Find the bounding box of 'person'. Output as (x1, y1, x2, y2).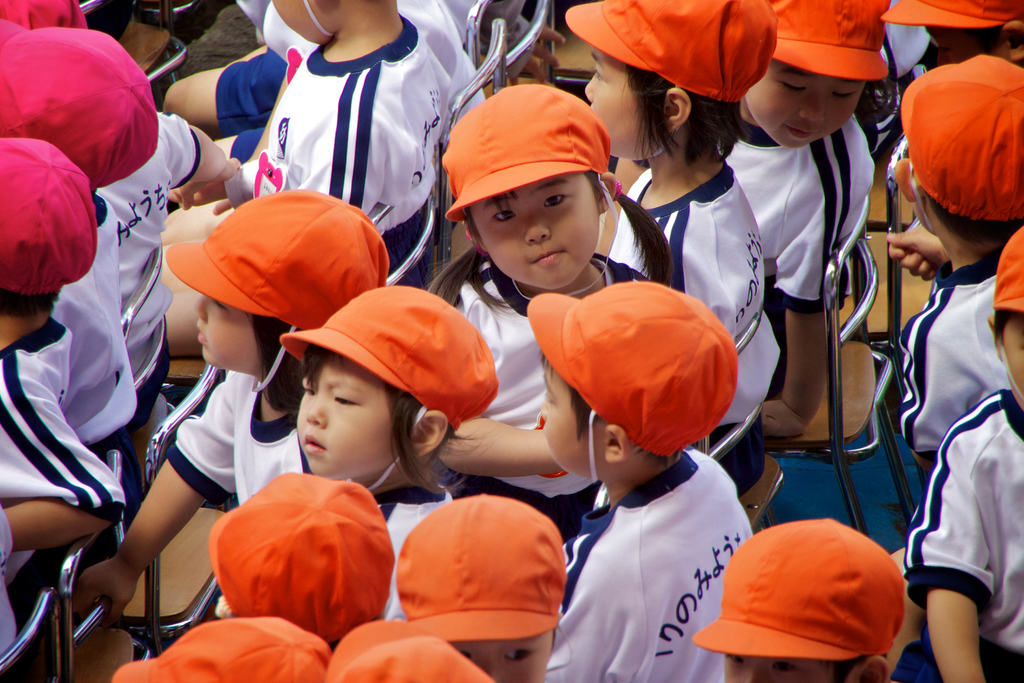
(691, 515, 902, 682).
